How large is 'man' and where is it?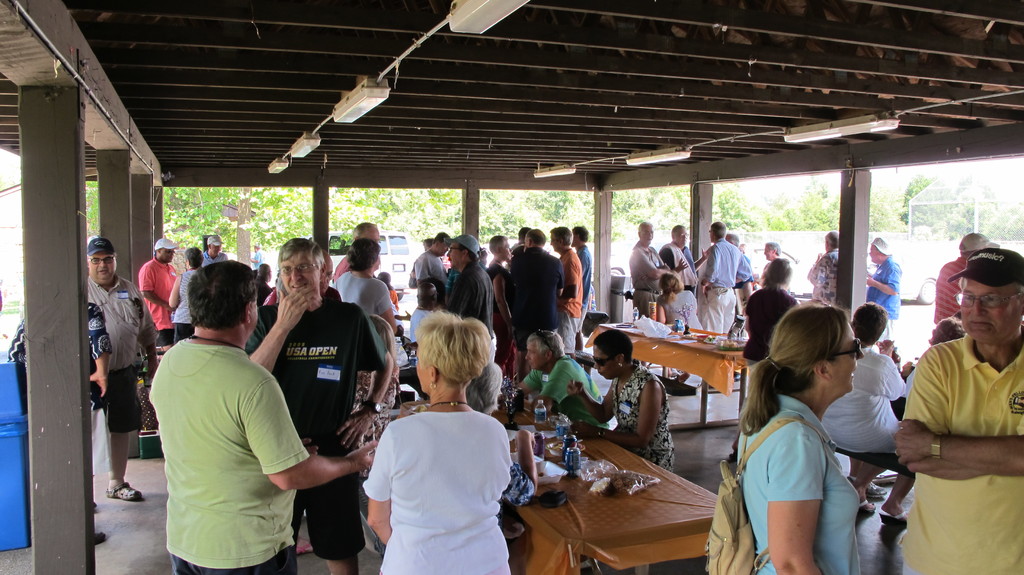
Bounding box: crop(655, 222, 709, 293).
